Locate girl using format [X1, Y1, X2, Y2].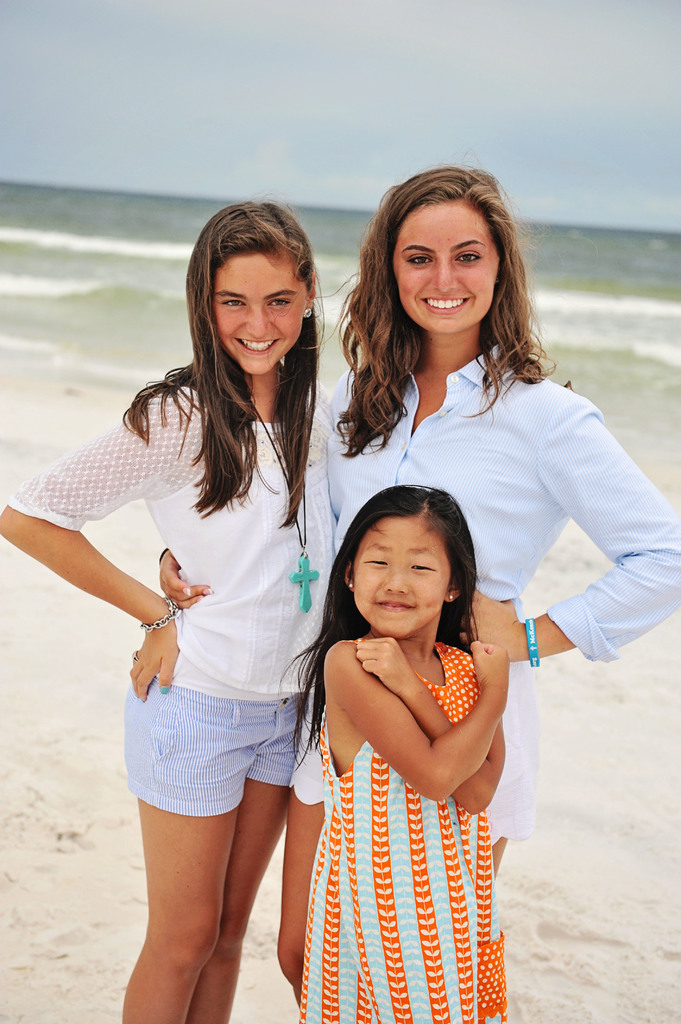
[276, 483, 510, 1023].
